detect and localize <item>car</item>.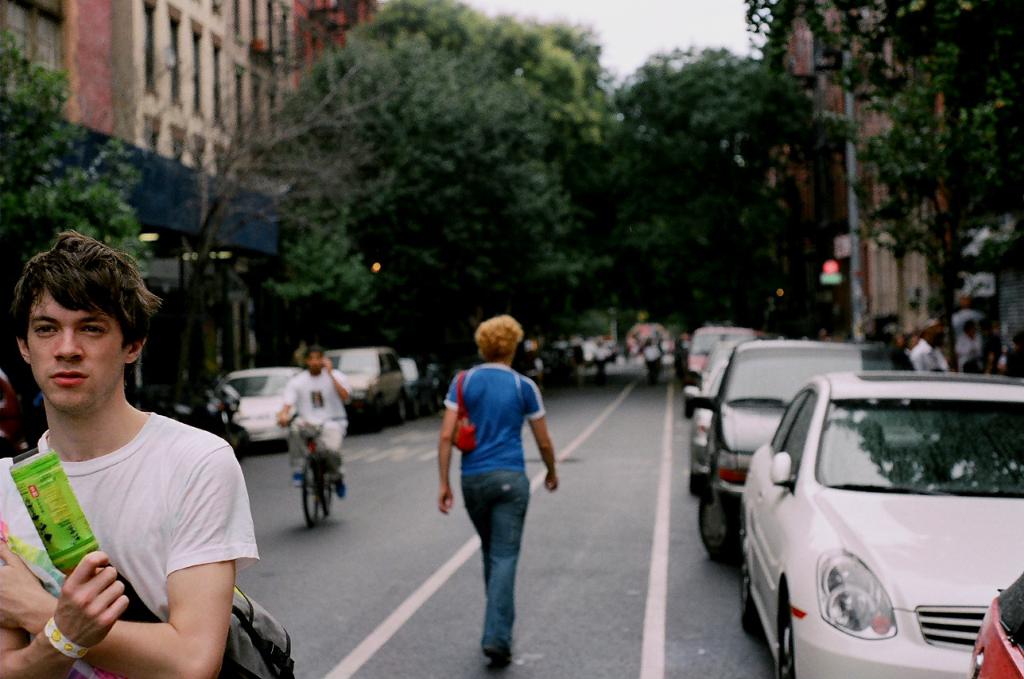
Localized at box=[223, 359, 299, 442].
